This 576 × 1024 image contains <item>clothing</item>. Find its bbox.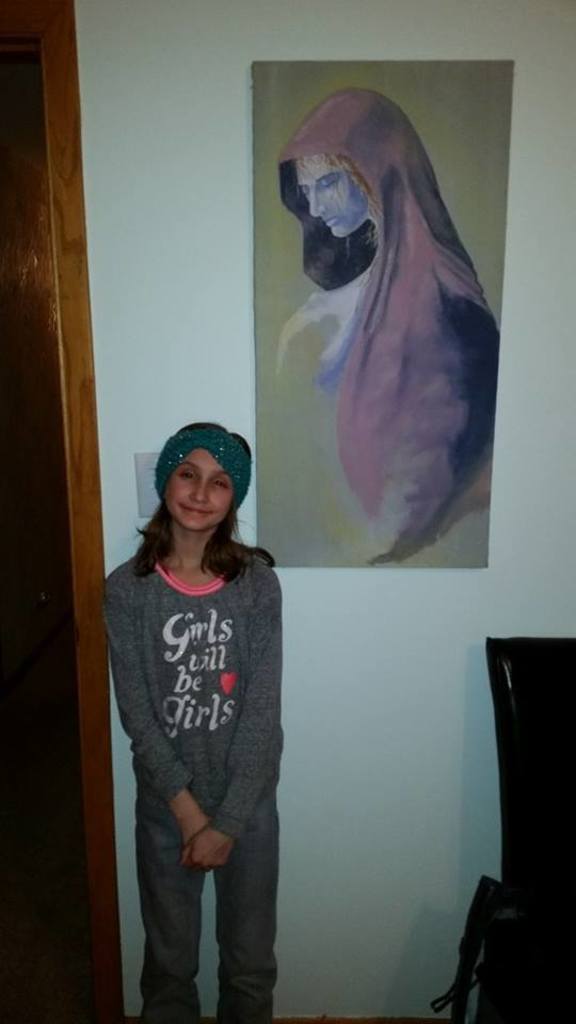
<region>287, 83, 490, 546</region>.
